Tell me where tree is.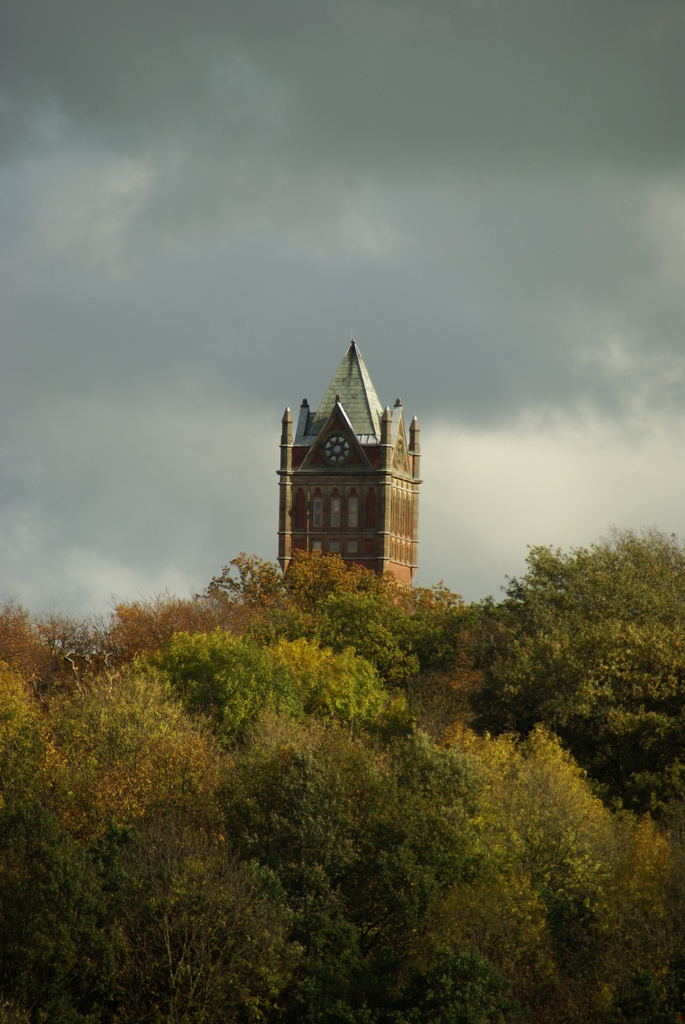
tree is at bbox(233, 770, 513, 1023).
